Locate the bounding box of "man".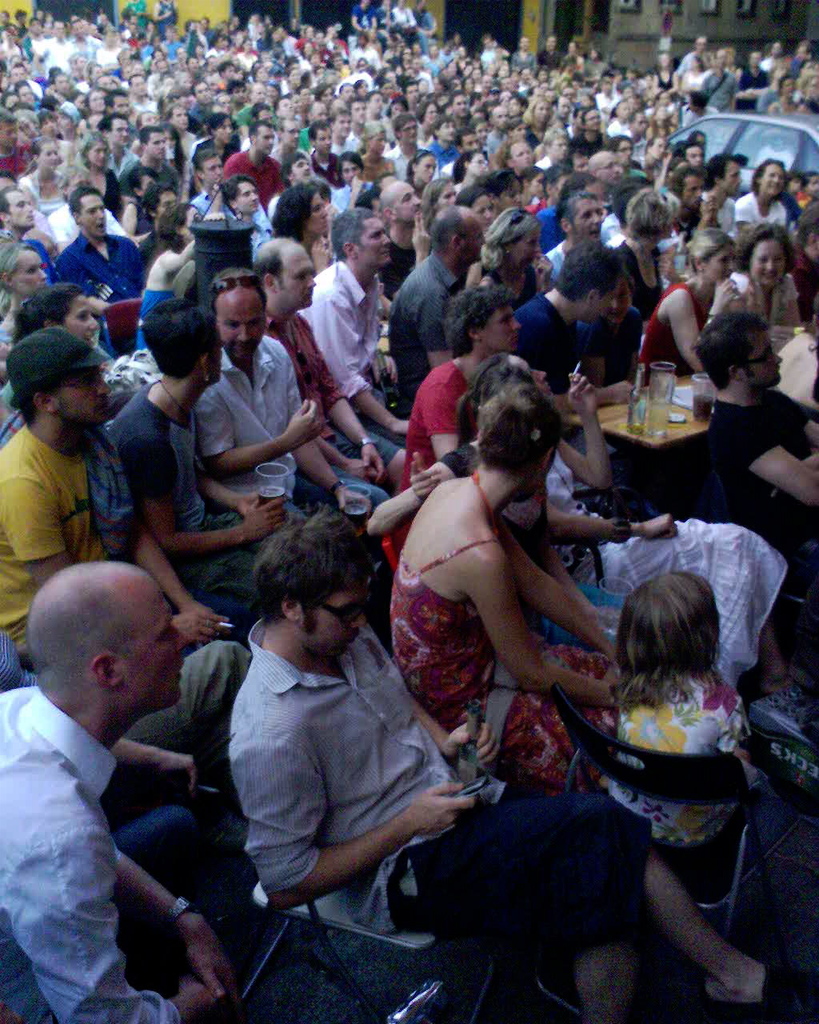
Bounding box: box(664, 168, 722, 237).
